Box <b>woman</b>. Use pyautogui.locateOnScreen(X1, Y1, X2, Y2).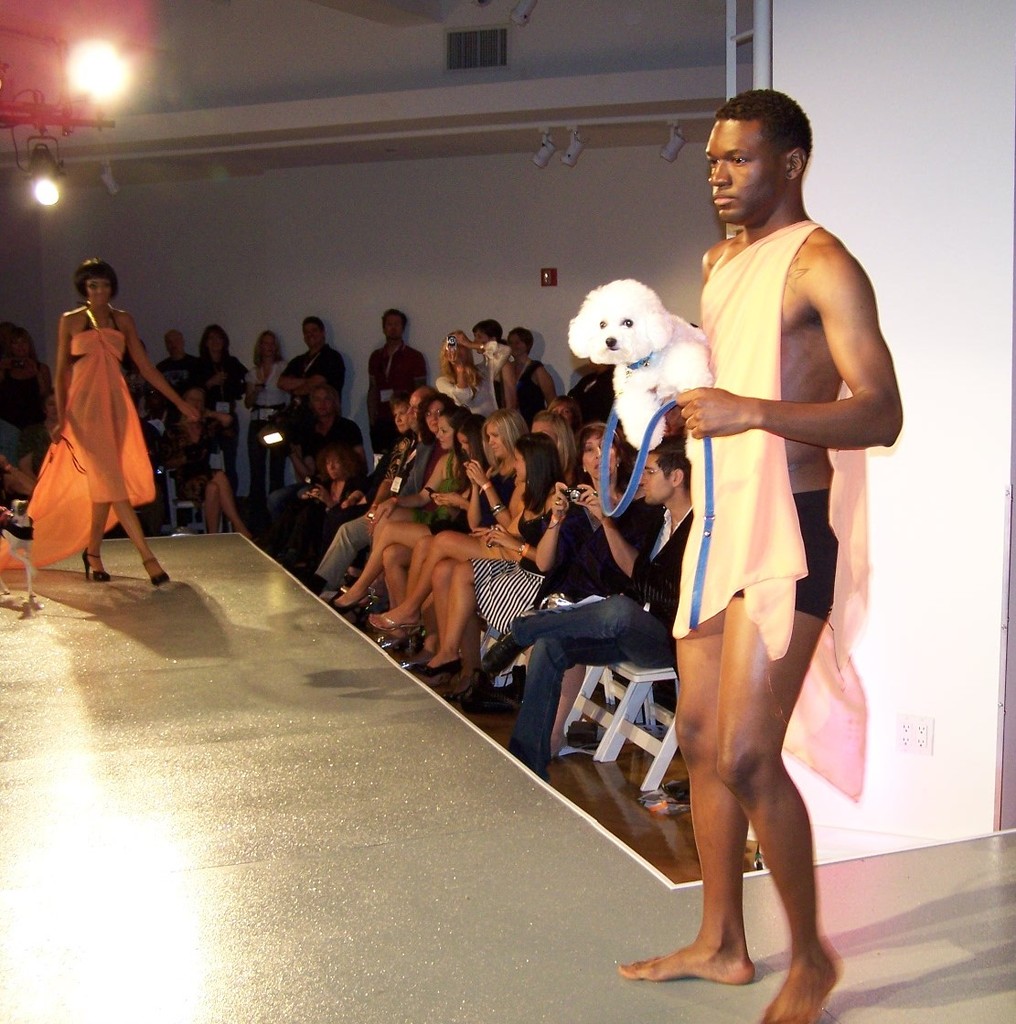
pyautogui.locateOnScreen(504, 325, 561, 418).
